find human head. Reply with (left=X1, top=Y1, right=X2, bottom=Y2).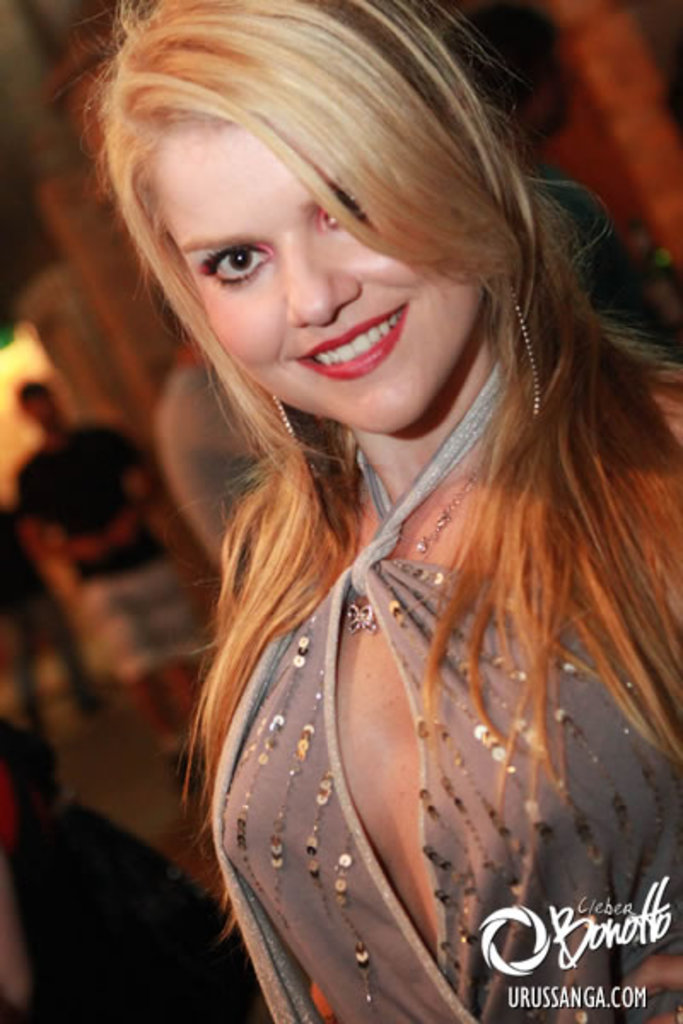
(left=102, top=0, right=545, bottom=437).
